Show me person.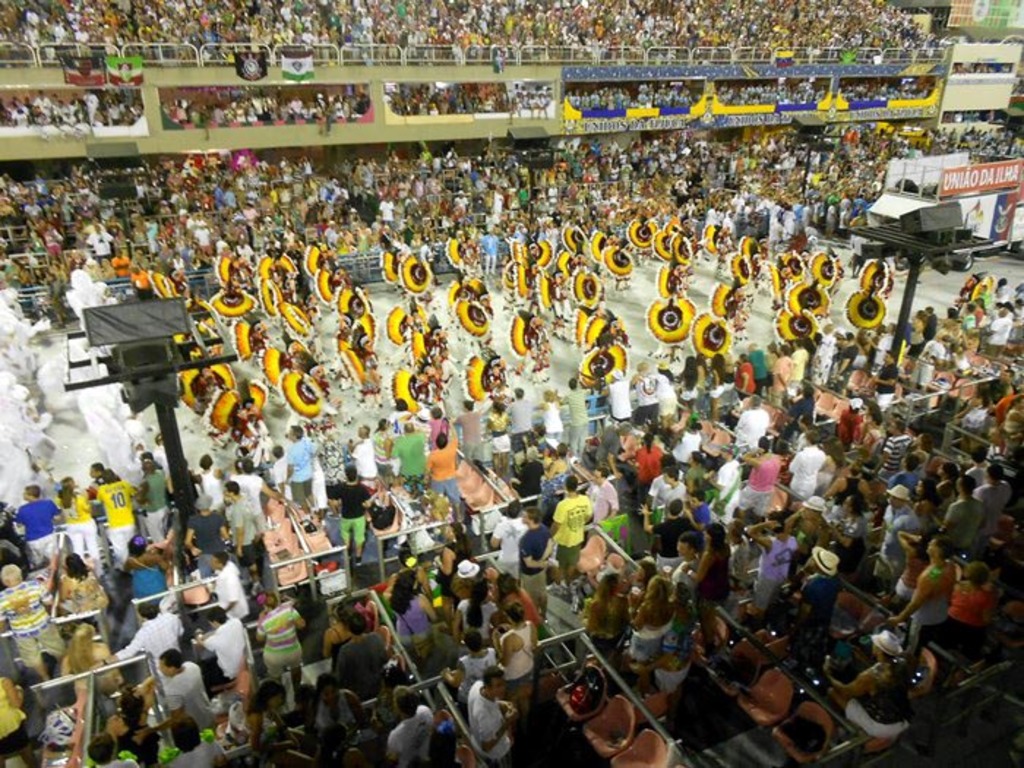
person is here: crop(503, 383, 531, 451).
